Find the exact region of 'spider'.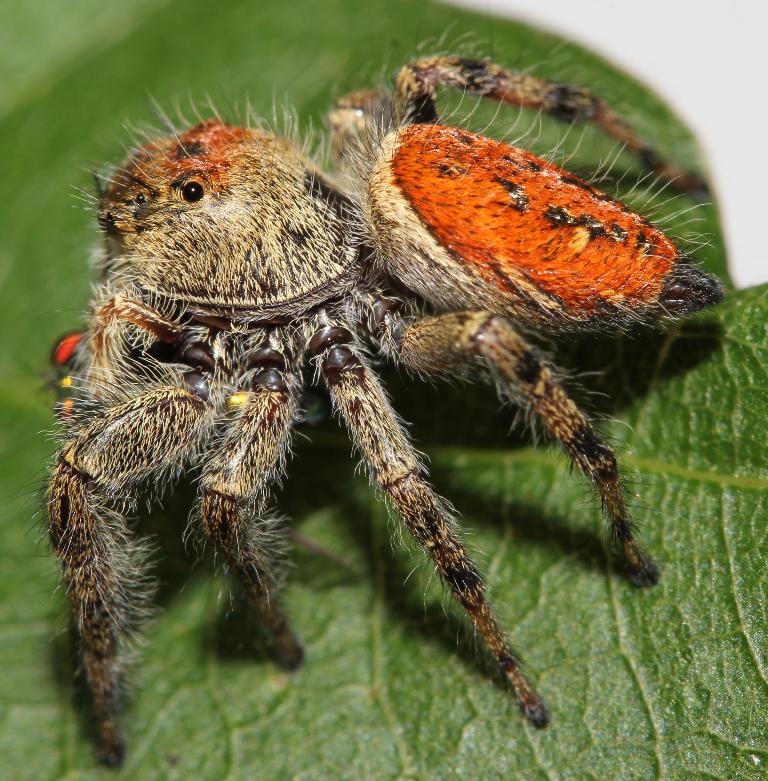
Exact region: crop(12, 38, 736, 758).
